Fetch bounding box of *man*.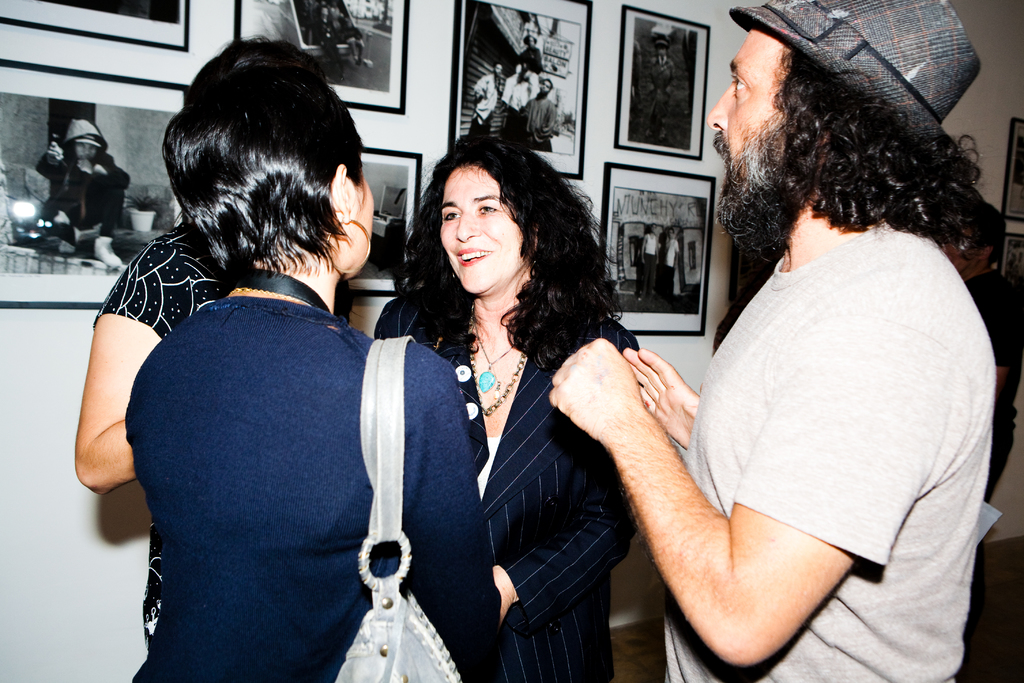
Bbox: x1=545 y1=0 x2=996 y2=682.
